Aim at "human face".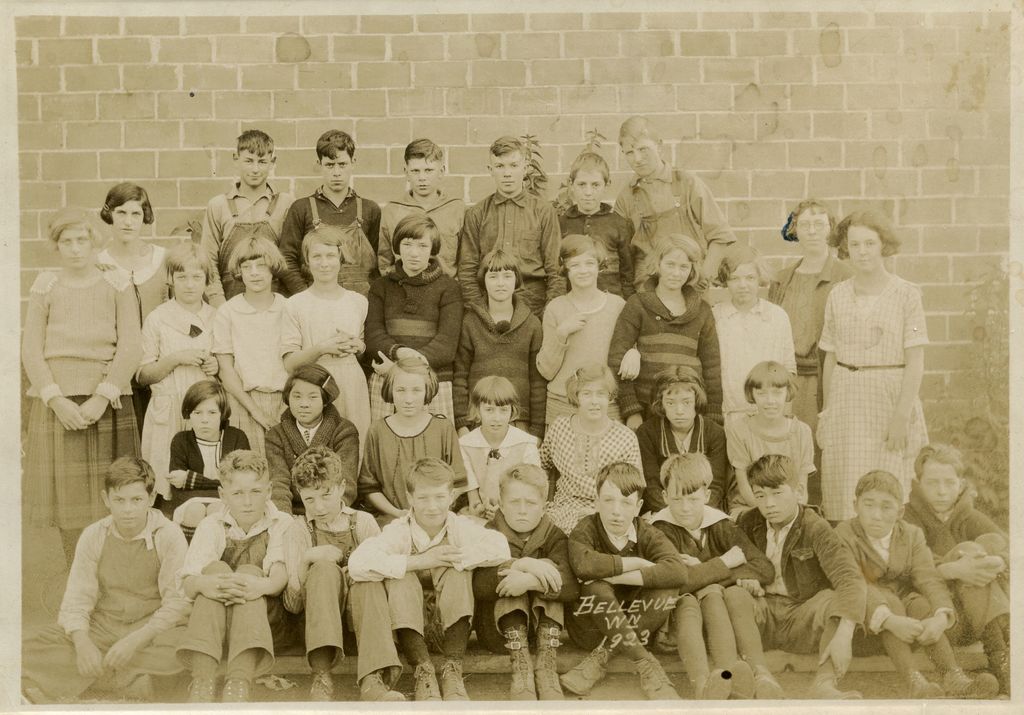
Aimed at (755, 481, 794, 525).
